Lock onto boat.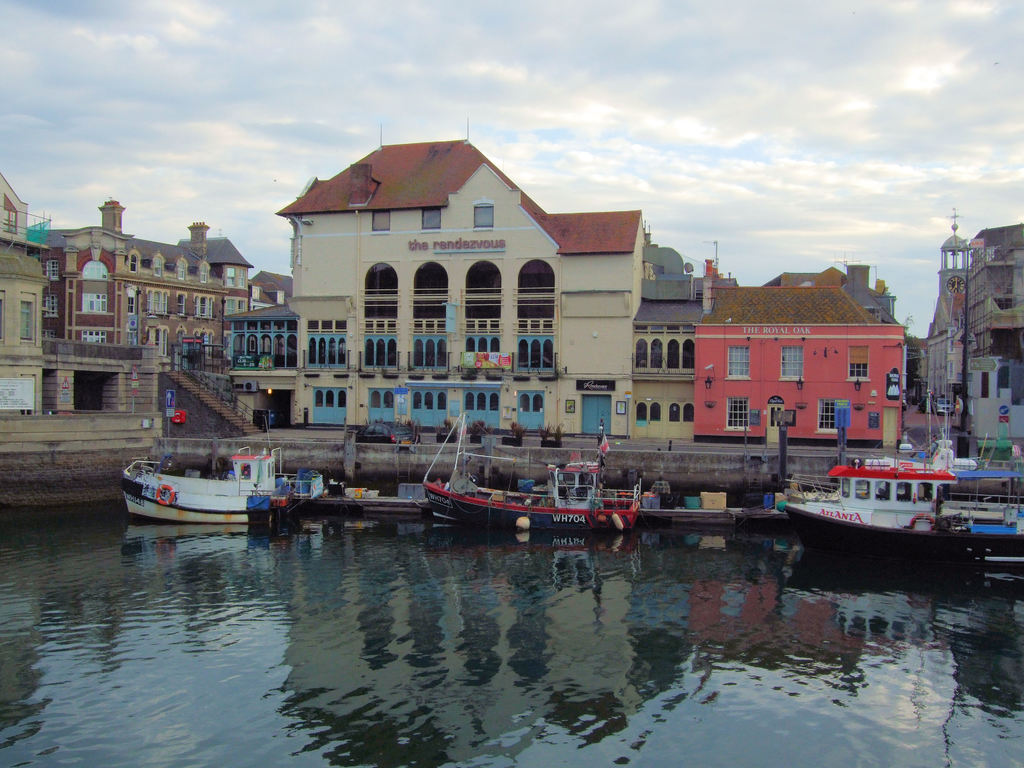
Locked: [x1=124, y1=446, x2=328, y2=518].
